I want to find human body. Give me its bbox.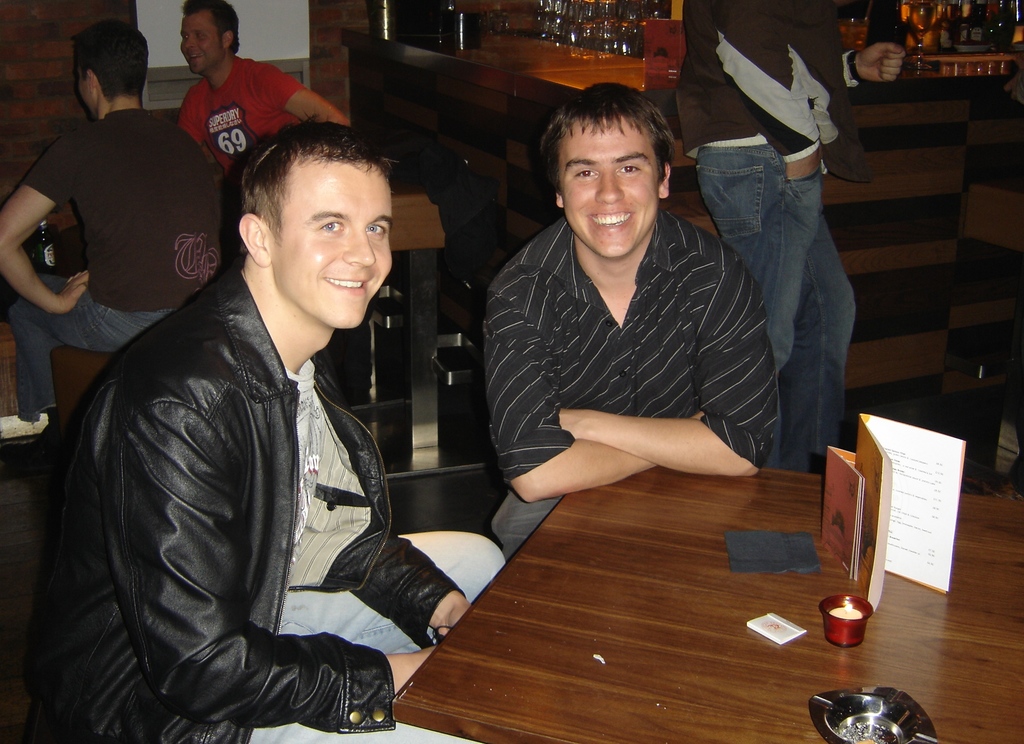
<box>477,86,784,552</box>.
